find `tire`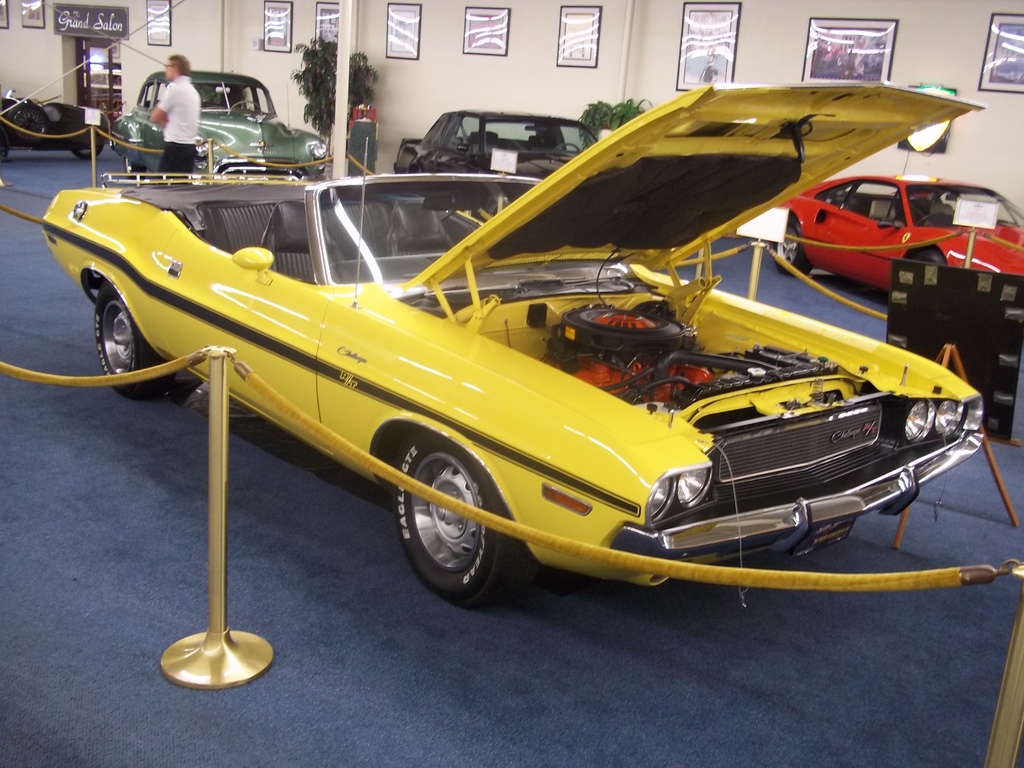
{"left": 68, "top": 145, "right": 104, "bottom": 157}
